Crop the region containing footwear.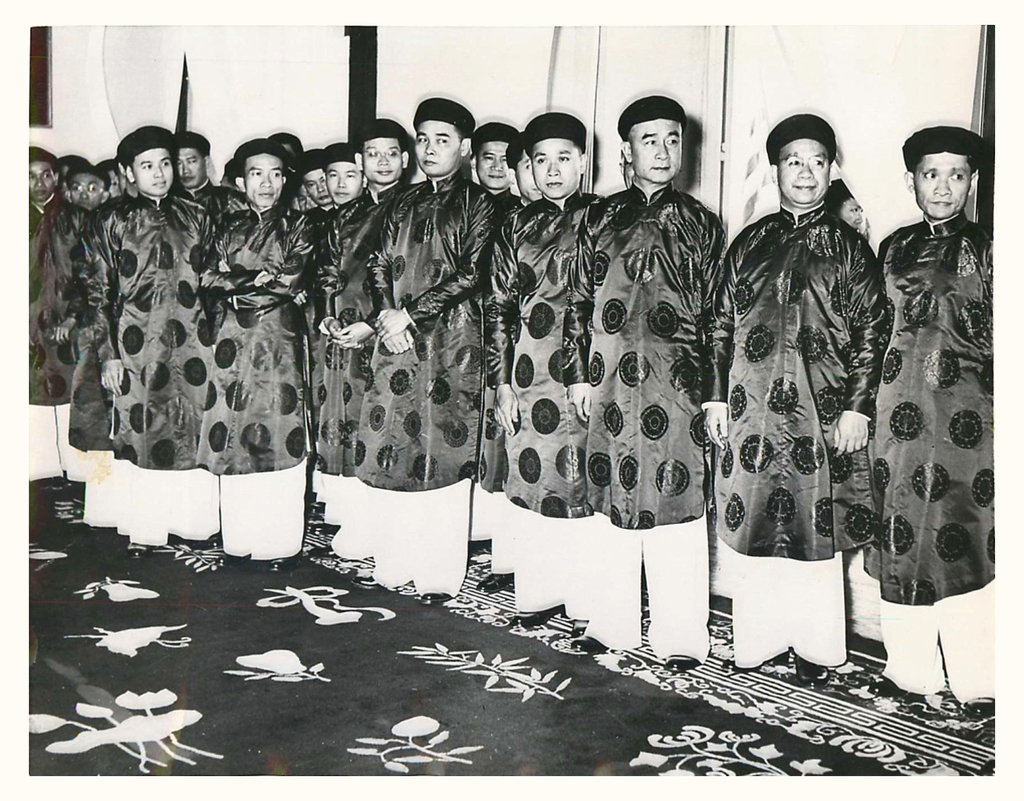
Crop region: Rect(572, 638, 603, 651).
